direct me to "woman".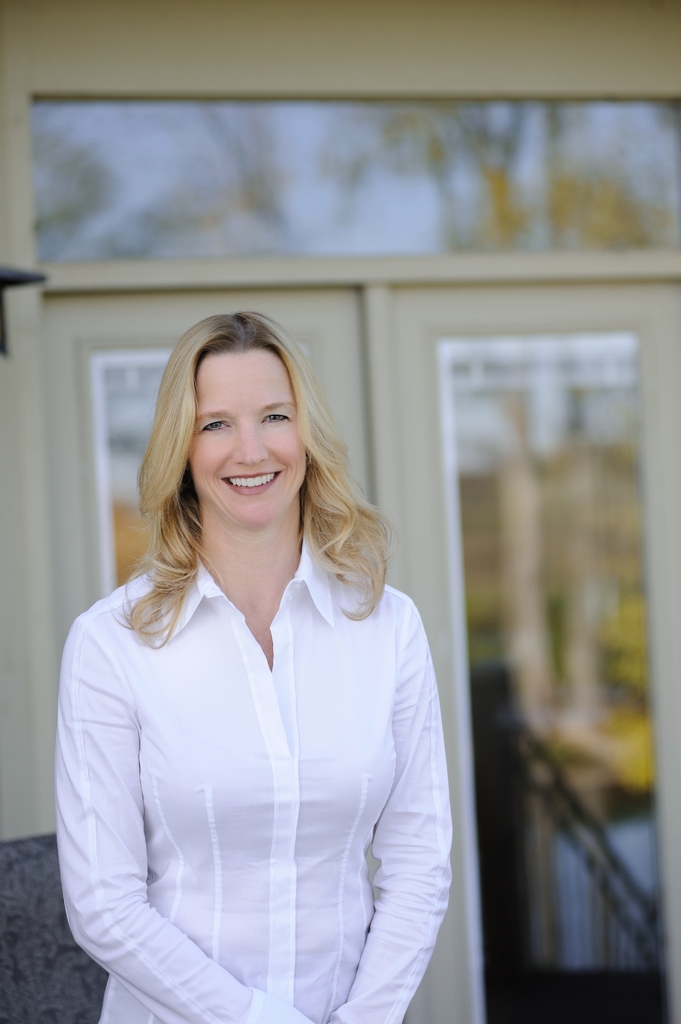
Direction: [x1=69, y1=311, x2=447, y2=1023].
